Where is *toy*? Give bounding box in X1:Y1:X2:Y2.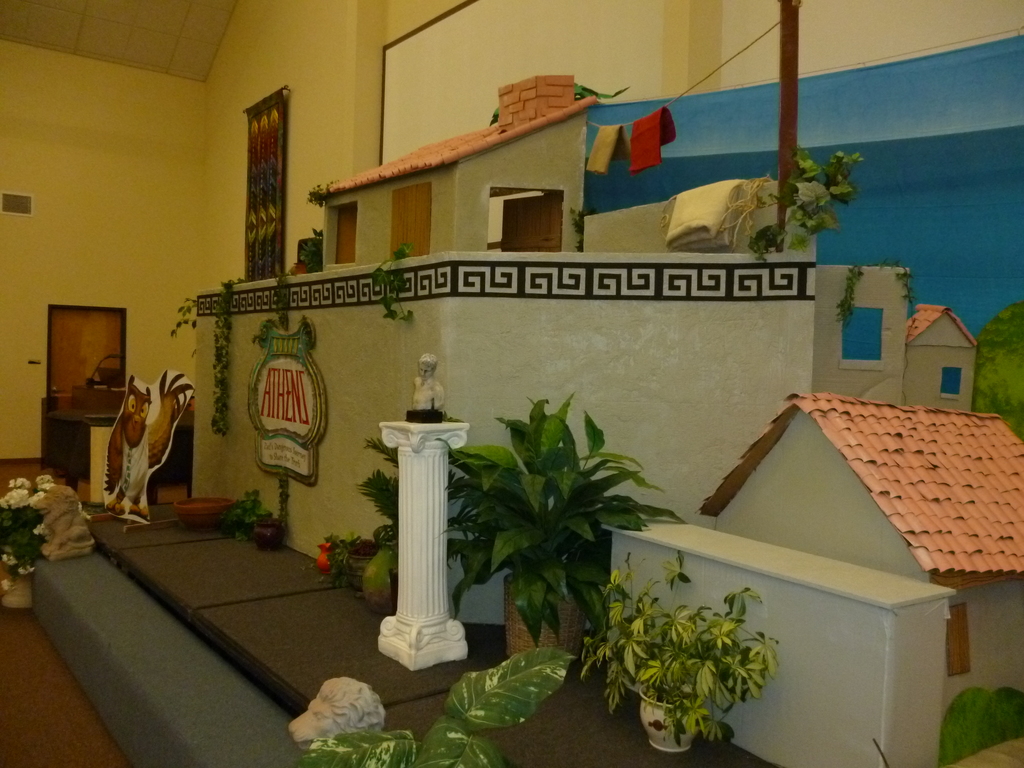
19:478:70:503.
